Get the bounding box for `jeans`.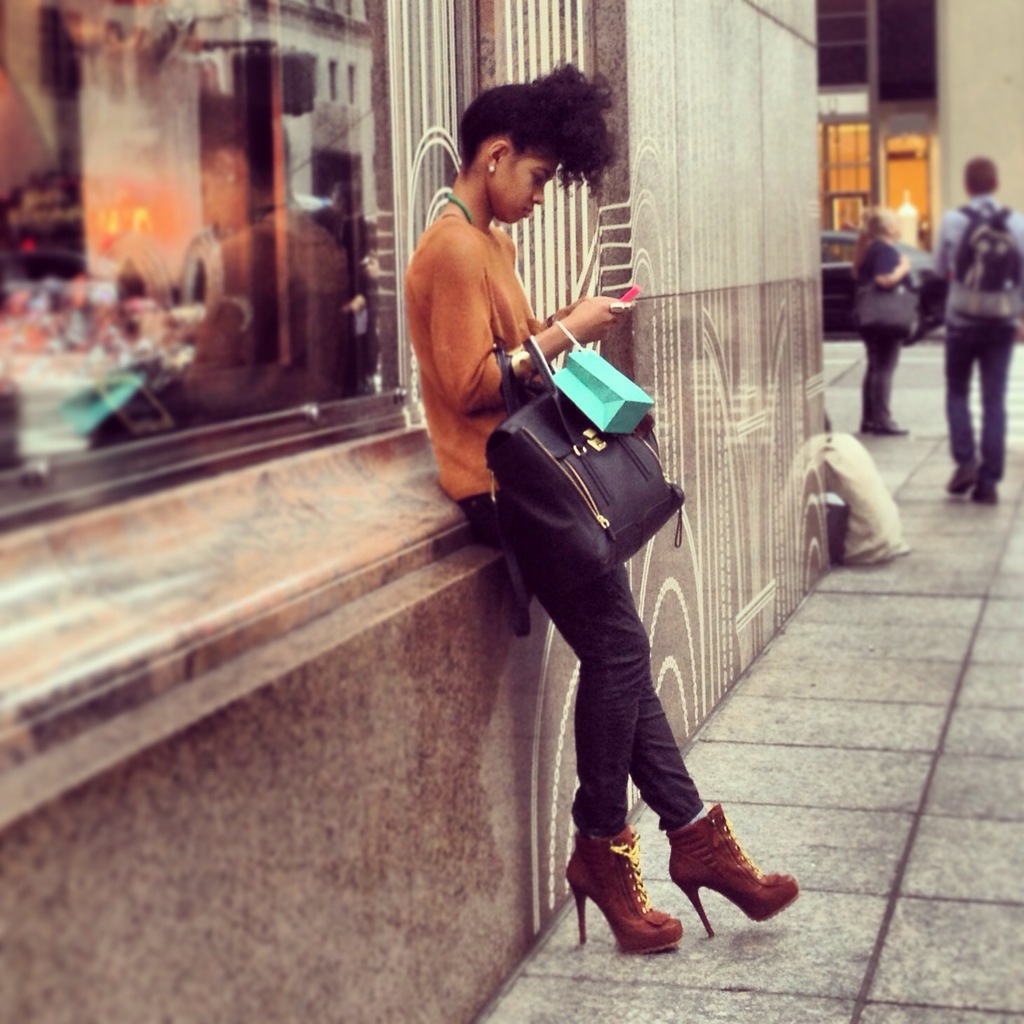
<box>465,496,691,827</box>.
